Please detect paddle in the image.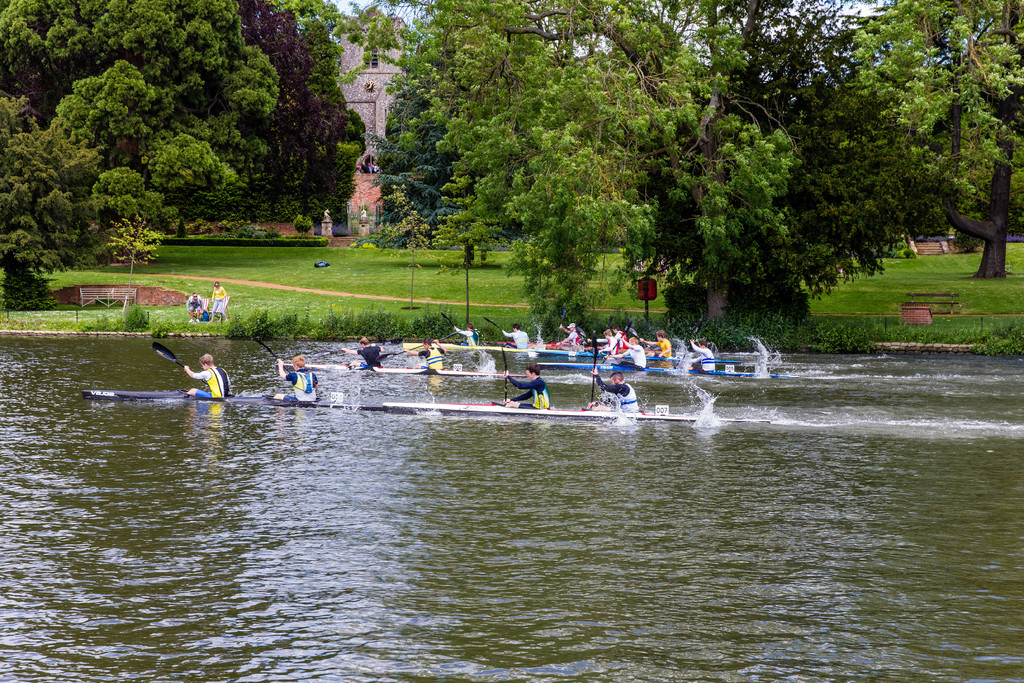
select_region(591, 353, 597, 406).
